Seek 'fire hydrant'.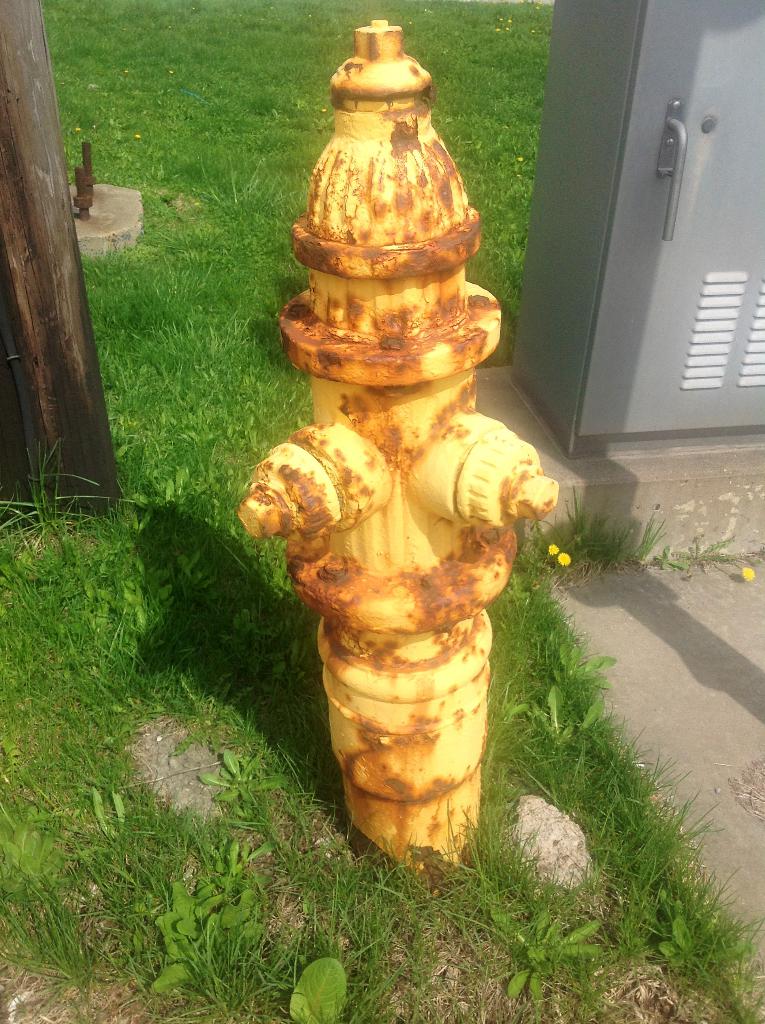
[left=236, top=15, right=551, bottom=865].
